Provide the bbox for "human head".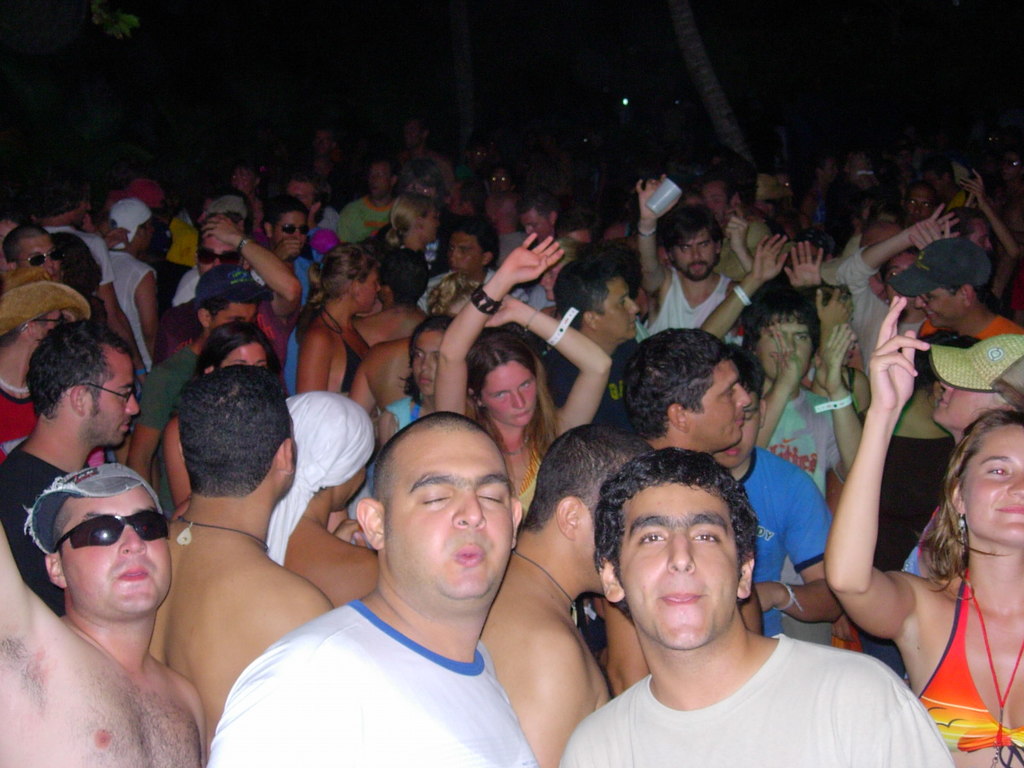
select_region(700, 173, 744, 233).
